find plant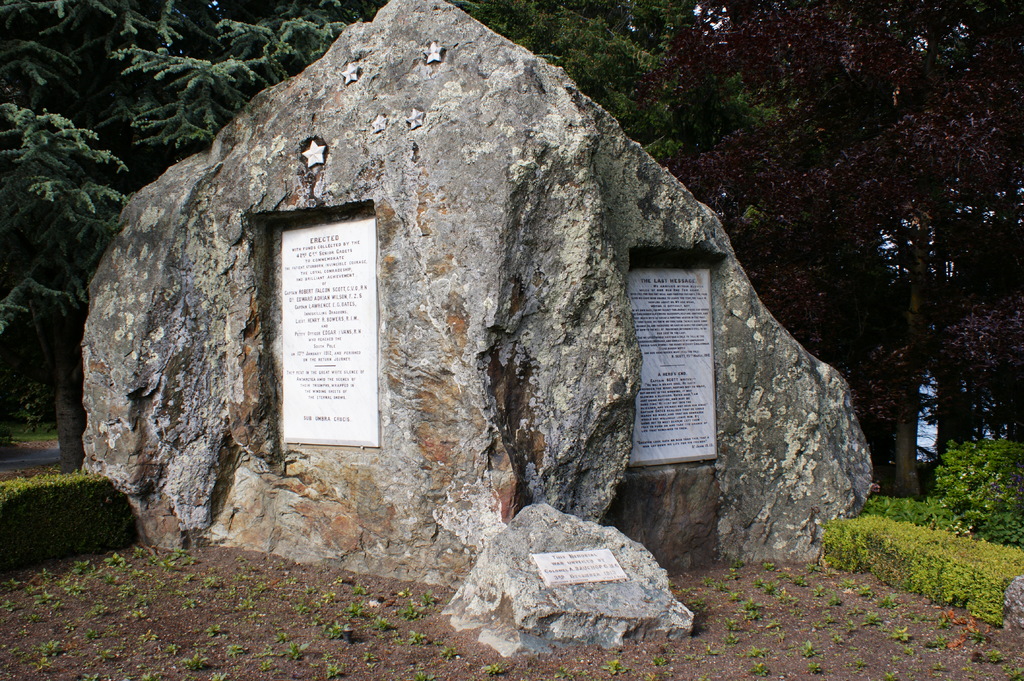
<region>275, 634, 286, 646</region>
